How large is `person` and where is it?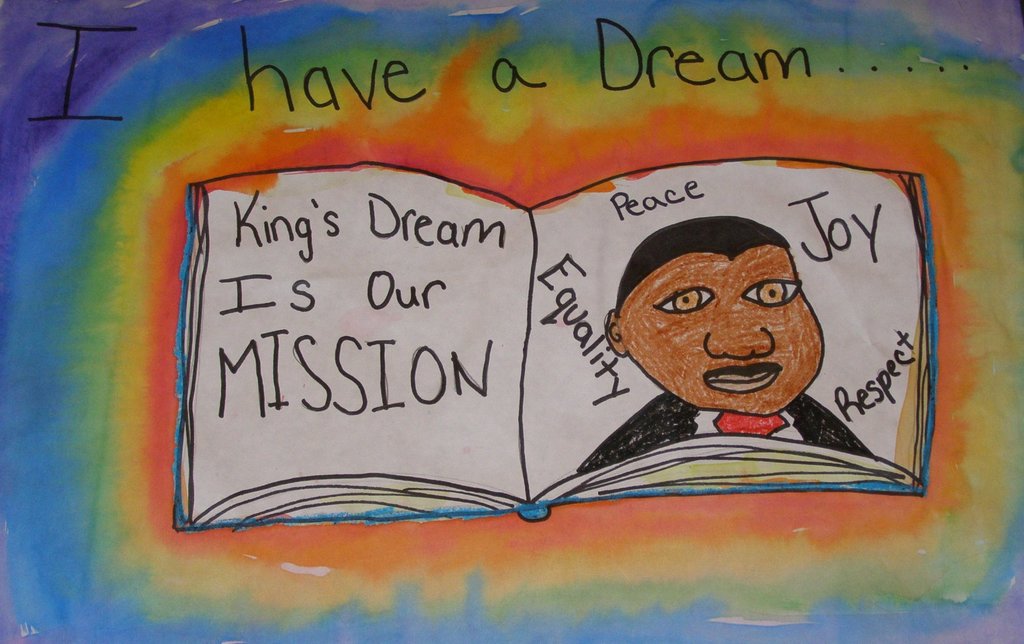
Bounding box: rect(575, 202, 895, 476).
